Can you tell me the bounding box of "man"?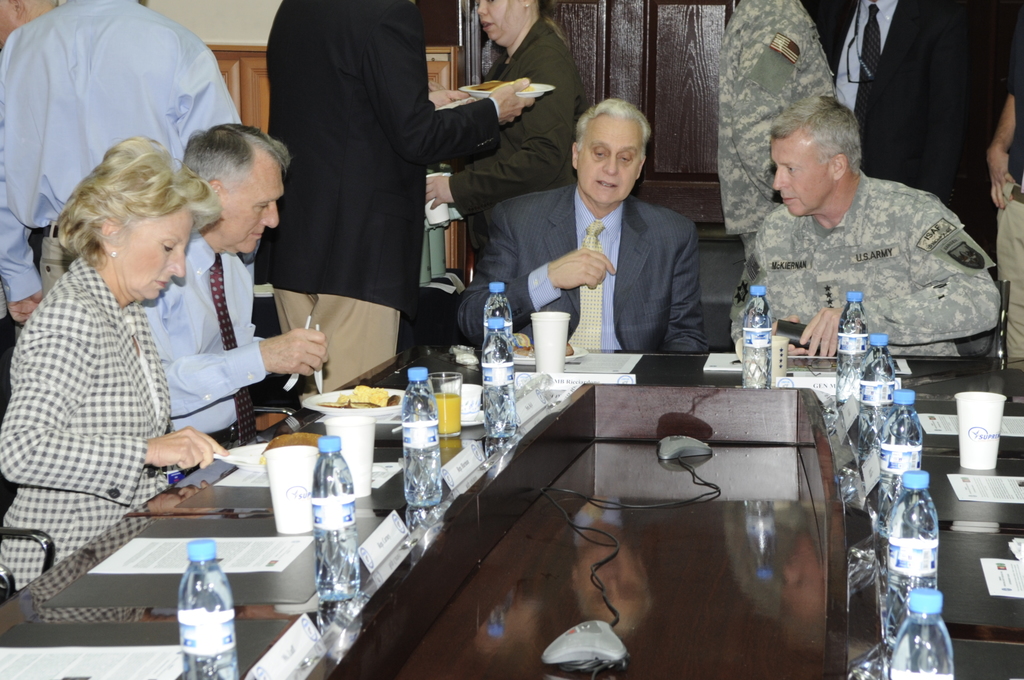
<region>714, 0, 837, 252</region>.
